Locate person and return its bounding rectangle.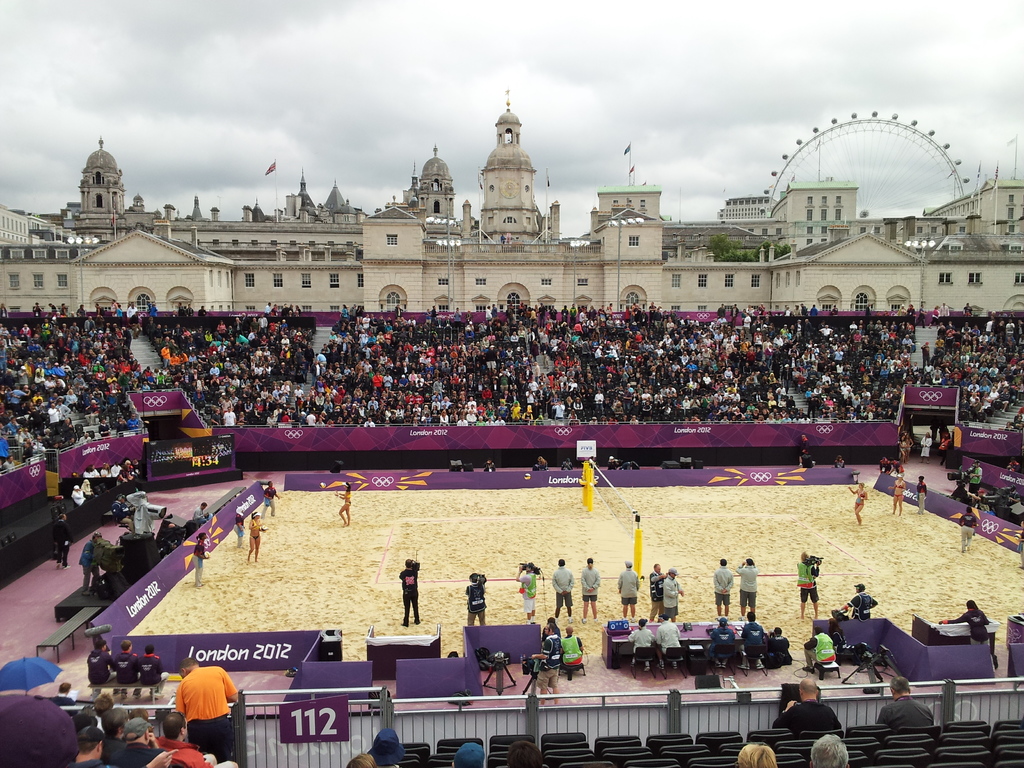
<box>540,619,561,643</box>.
